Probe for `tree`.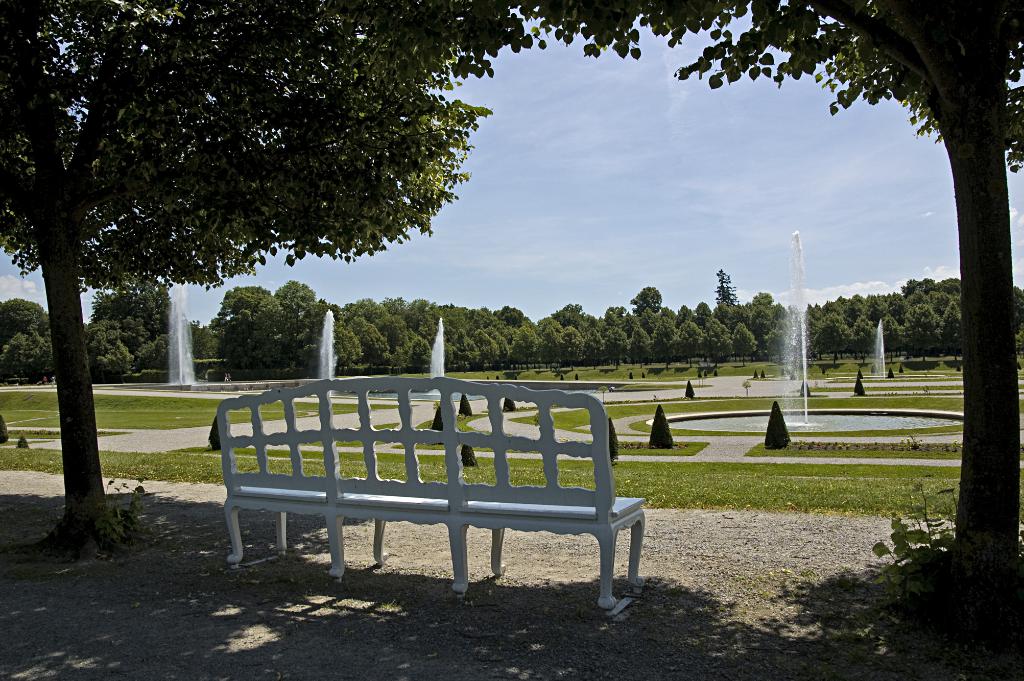
Probe result: region(1, 0, 537, 552).
